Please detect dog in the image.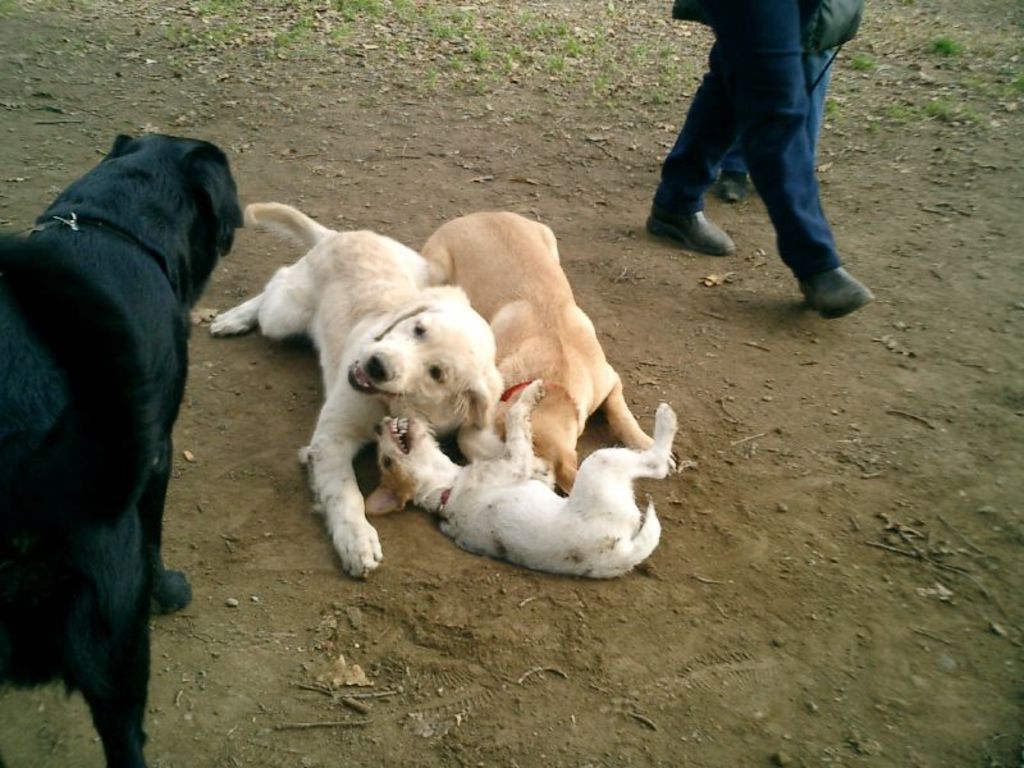
box(361, 378, 682, 580).
